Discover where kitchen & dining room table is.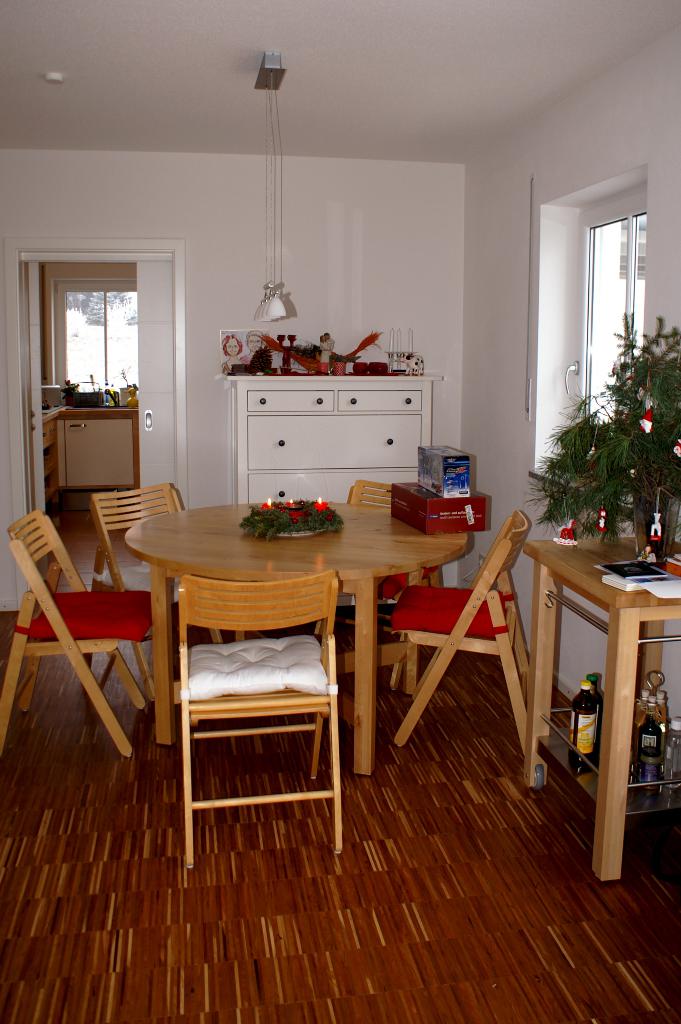
Discovered at (x1=138, y1=491, x2=468, y2=832).
